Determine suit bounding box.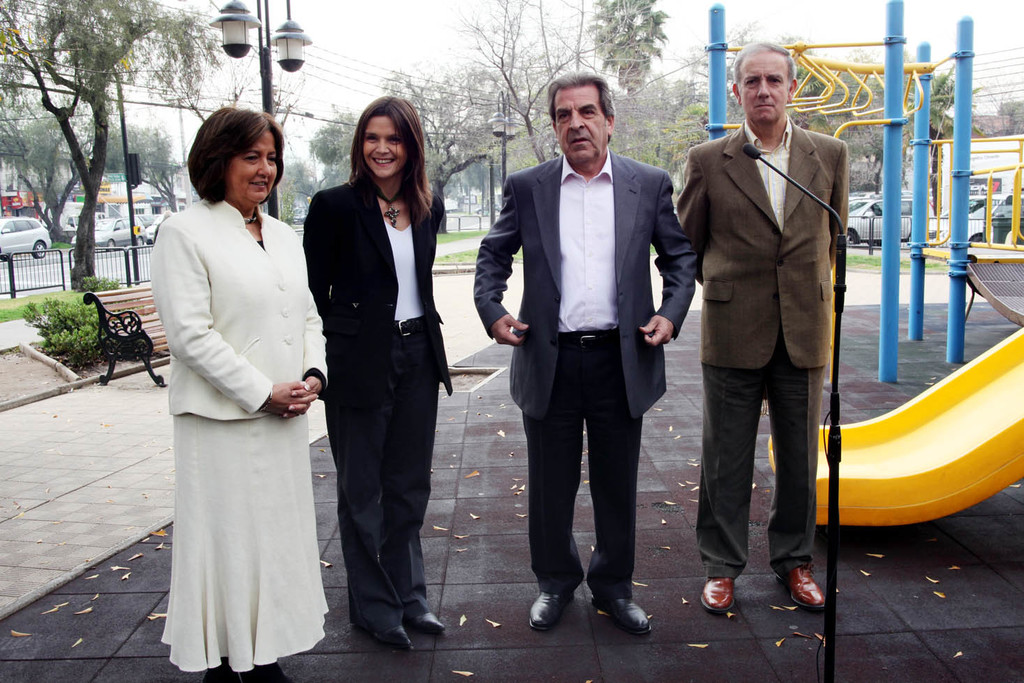
Determined: {"left": 297, "top": 176, "right": 450, "bottom": 649}.
